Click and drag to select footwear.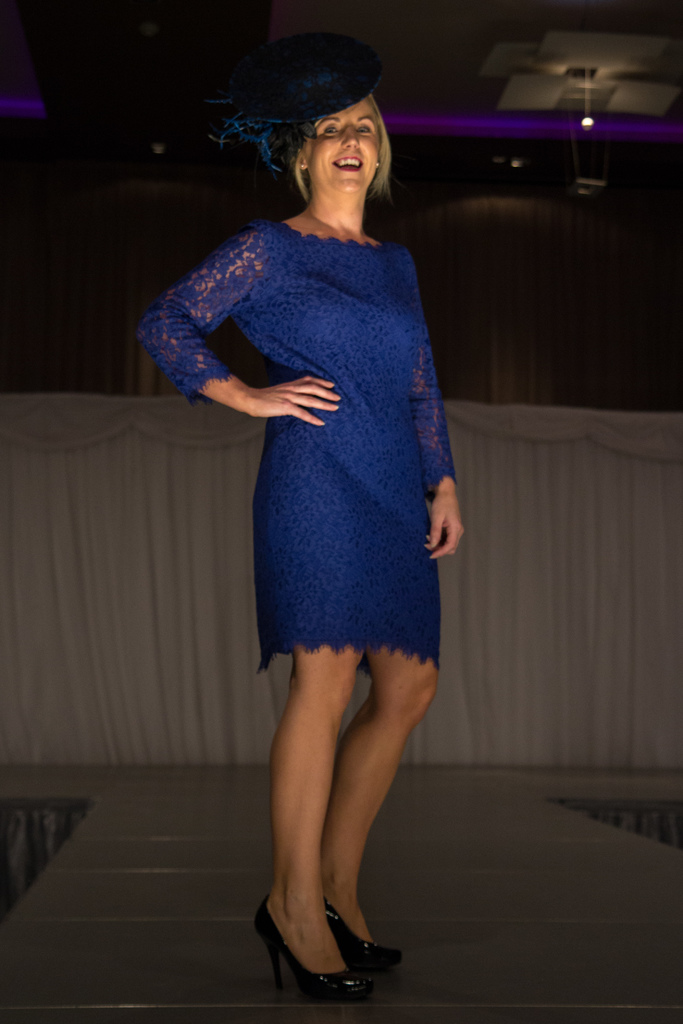
Selection: left=323, top=901, right=400, bottom=959.
